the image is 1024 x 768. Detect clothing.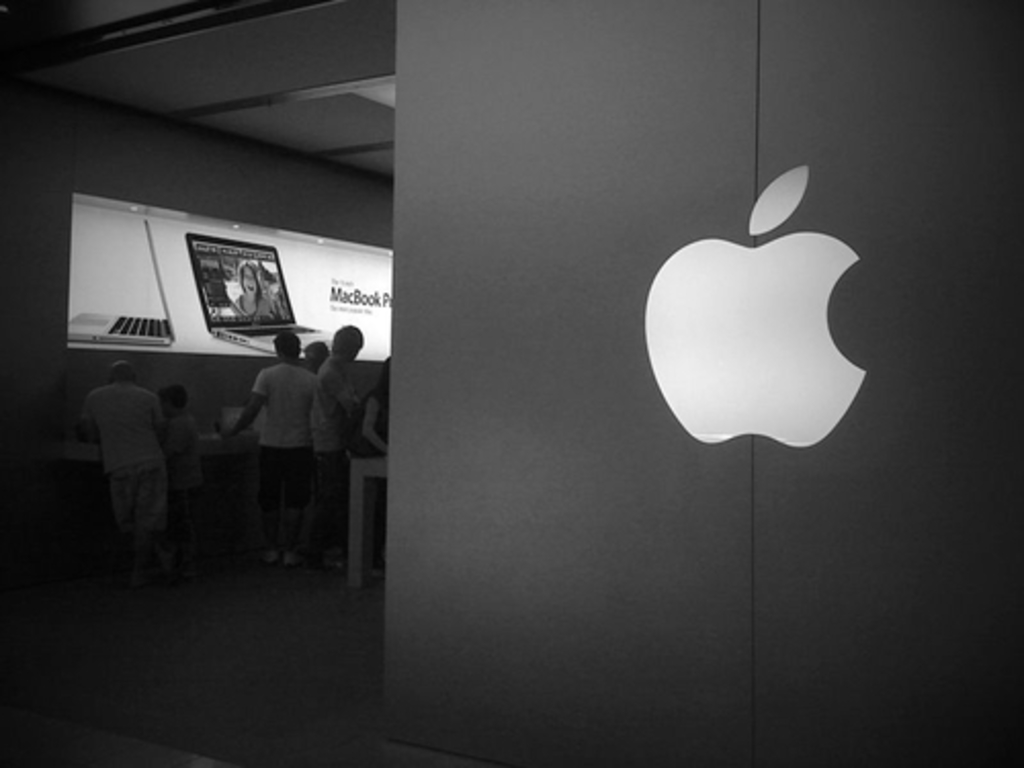
Detection: rect(88, 373, 164, 547).
